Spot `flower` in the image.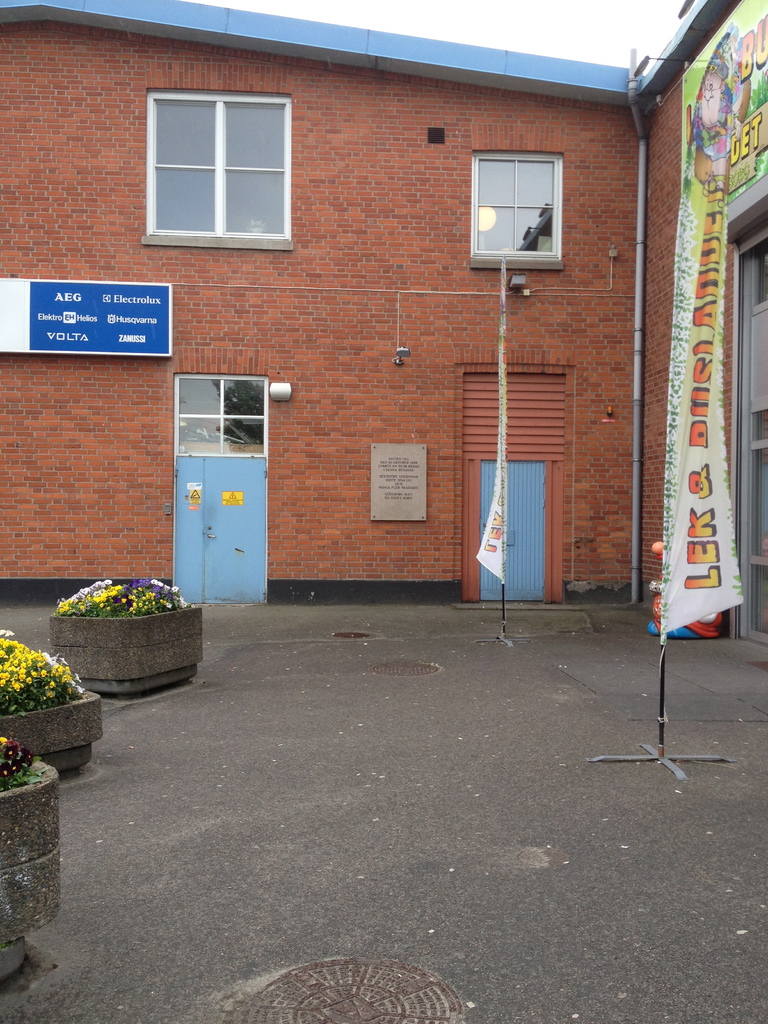
`flower` found at 14, 666, 31, 679.
